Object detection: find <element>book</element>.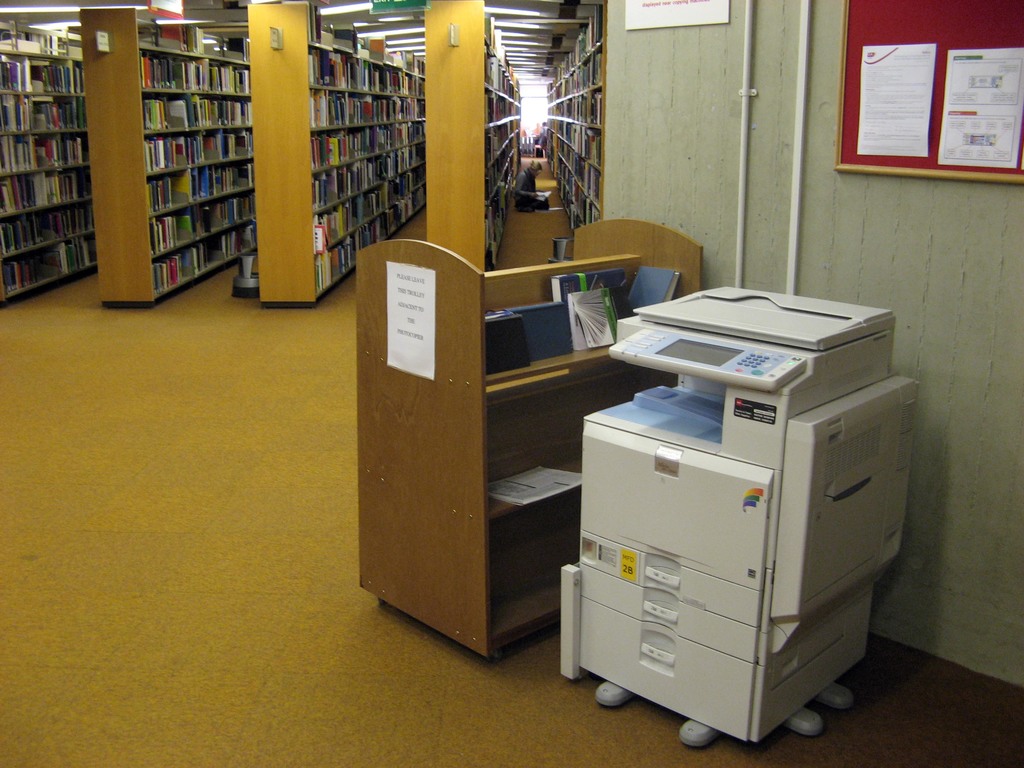
bbox(568, 287, 618, 355).
